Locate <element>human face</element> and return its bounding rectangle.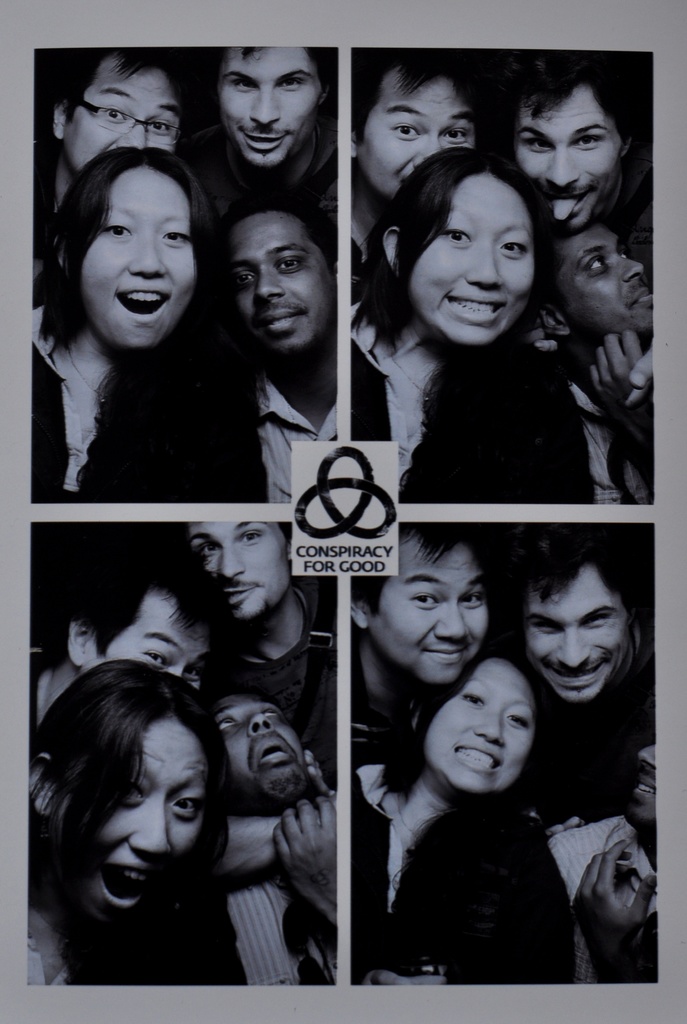
locate(73, 732, 210, 919).
